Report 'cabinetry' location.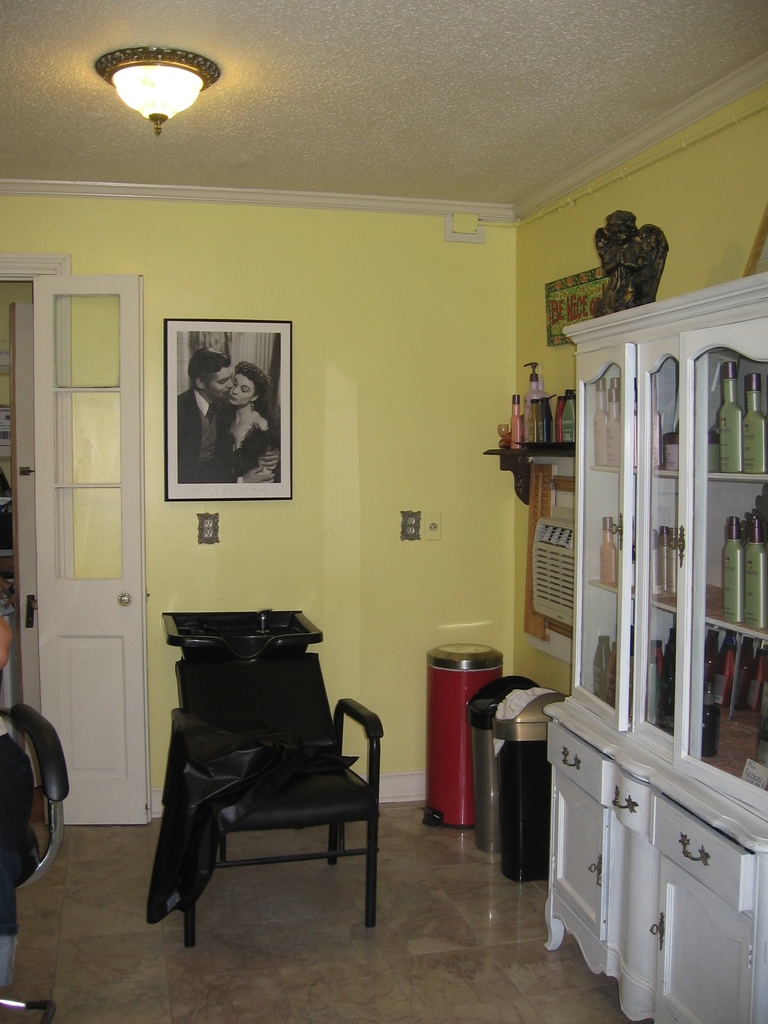
Report: 540:275:767:1023.
